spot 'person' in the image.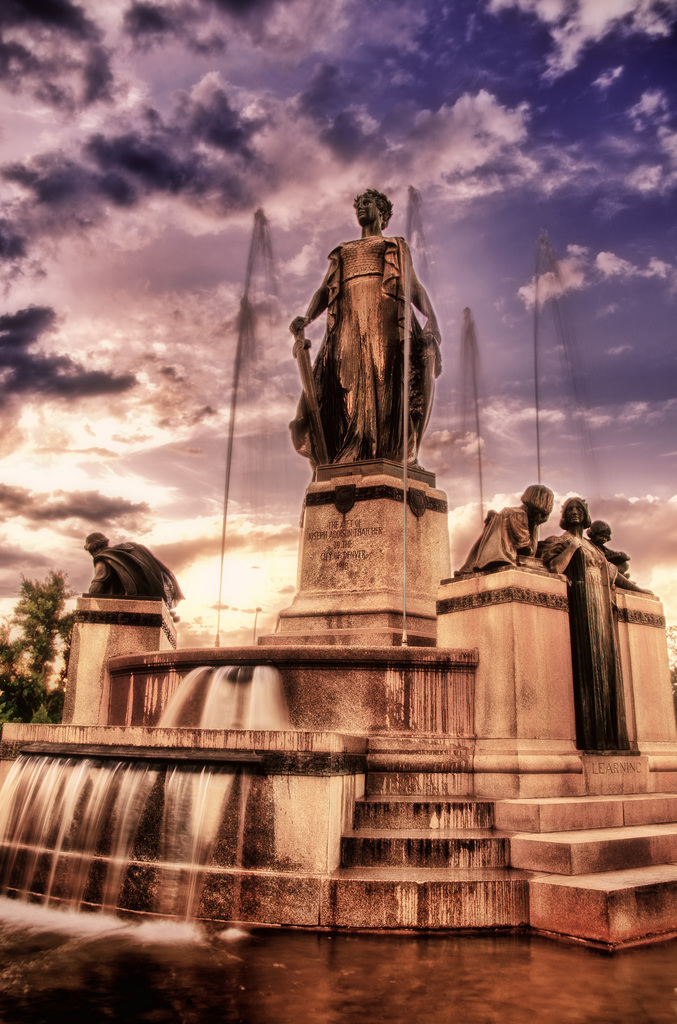
'person' found at (left=453, top=483, right=548, bottom=577).
